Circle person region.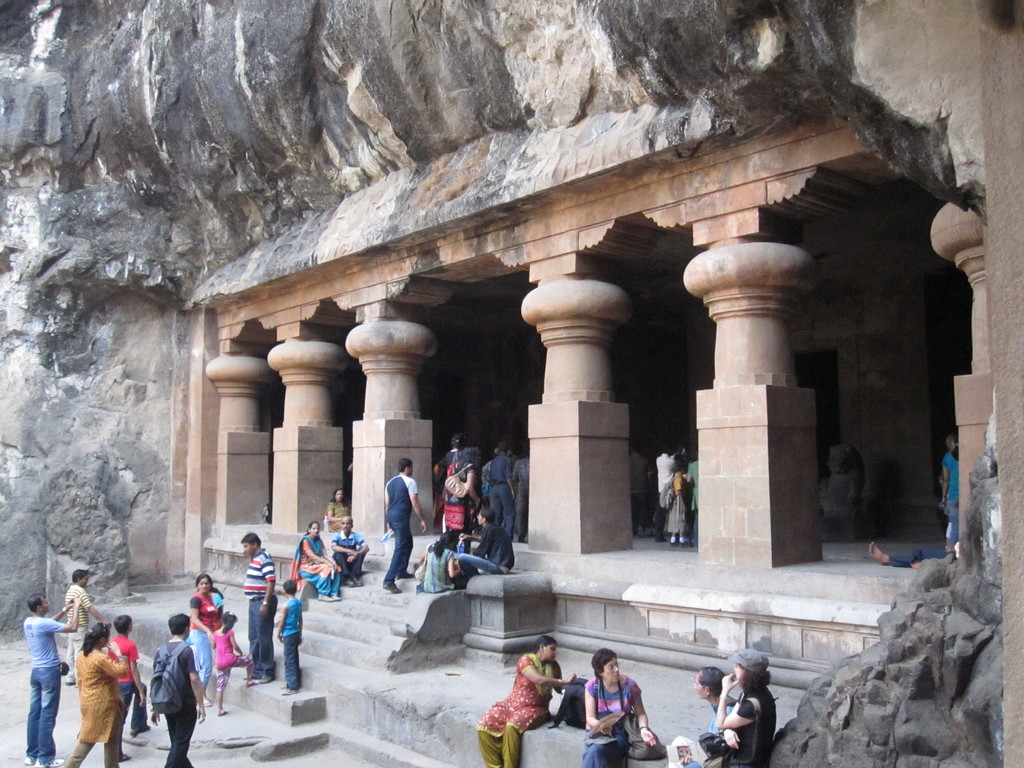
Region: (left=382, top=458, right=429, bottom=595).
